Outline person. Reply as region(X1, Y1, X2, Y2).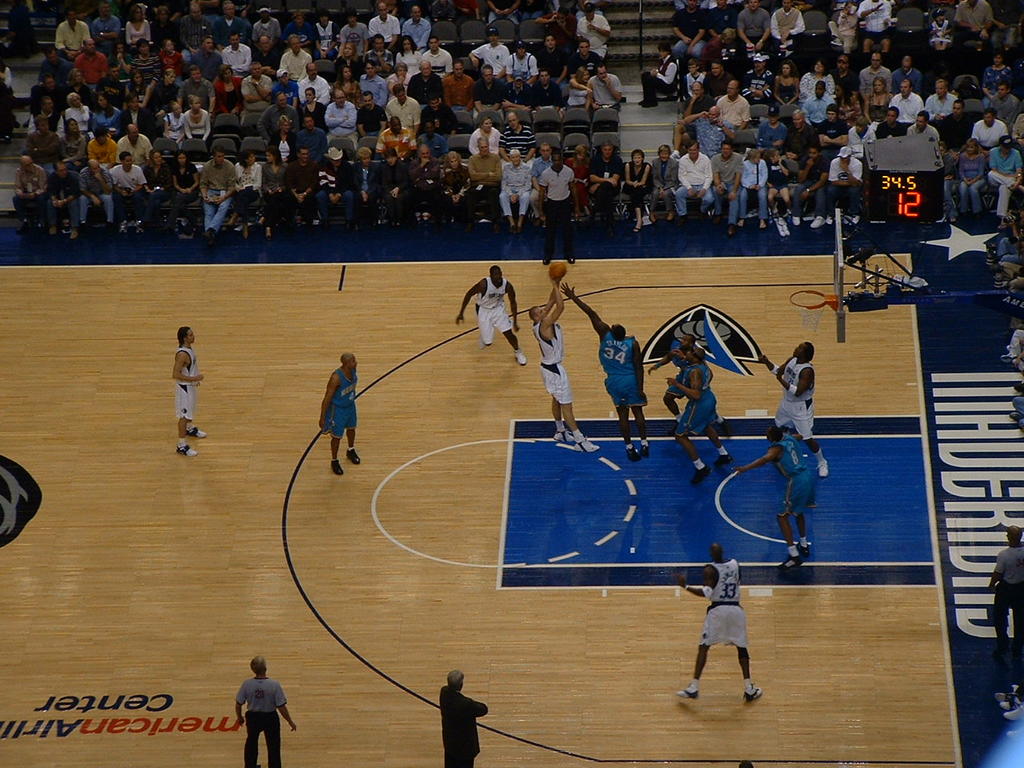
region(568, 36, 602, 79).
